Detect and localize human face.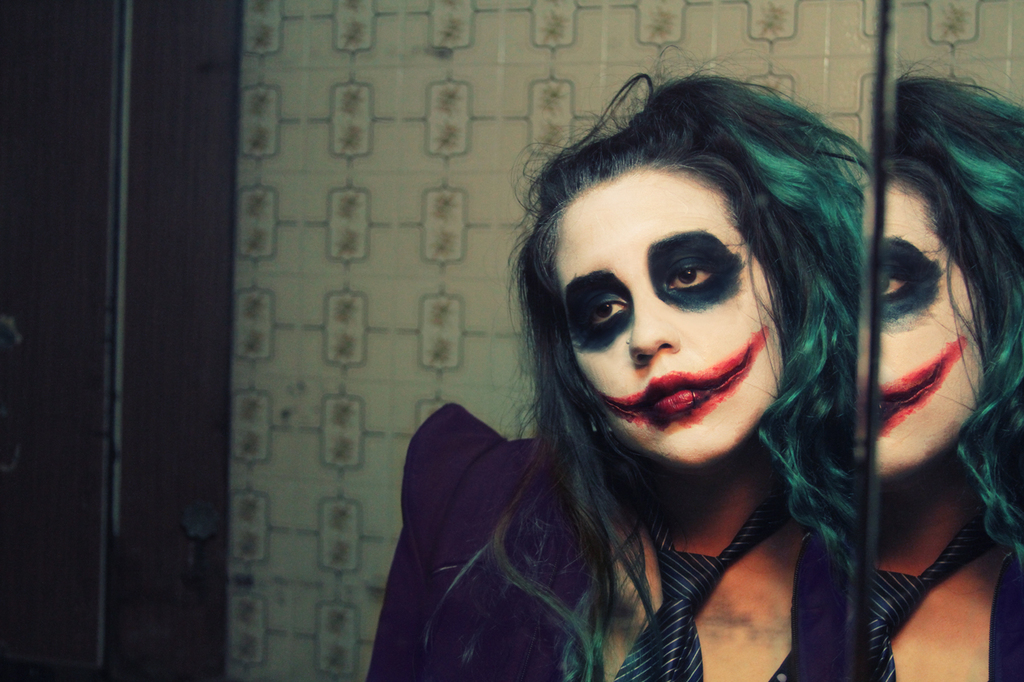
Localized at [879, 184, 979, 484].
